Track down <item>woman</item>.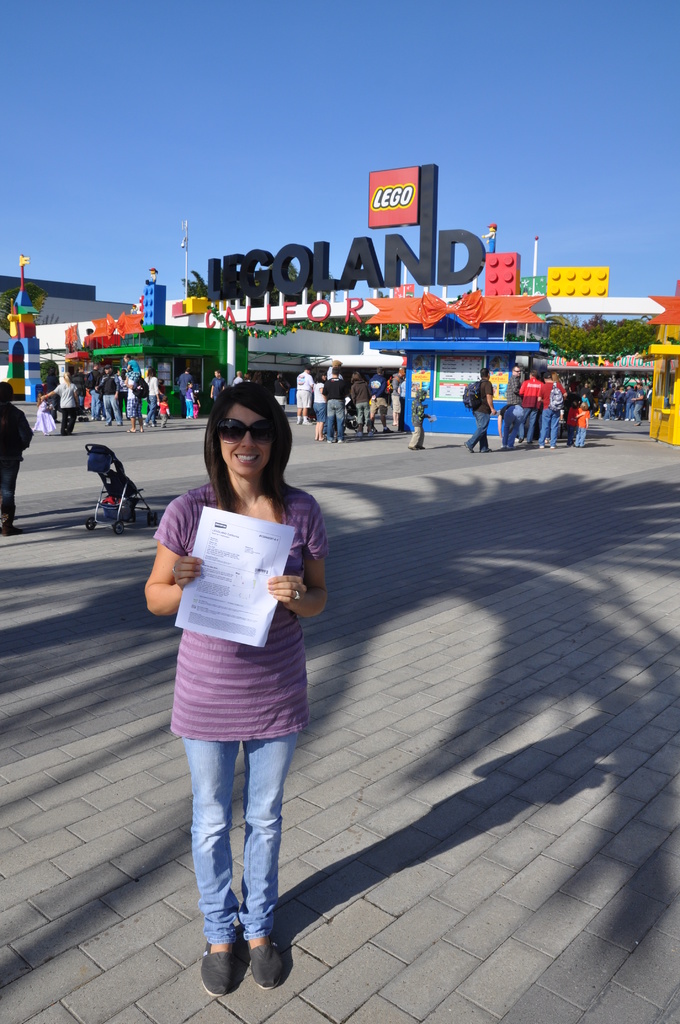
Tracked to locate(140, 392, 336, 888).
